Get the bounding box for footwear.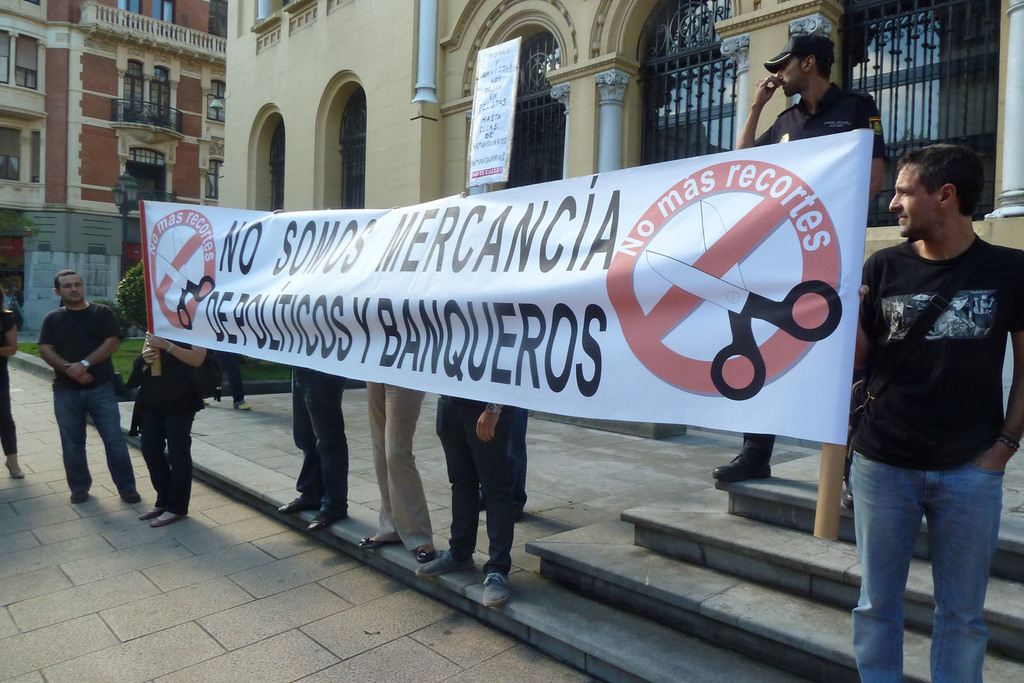
<box>360,536,405,550</box>.
